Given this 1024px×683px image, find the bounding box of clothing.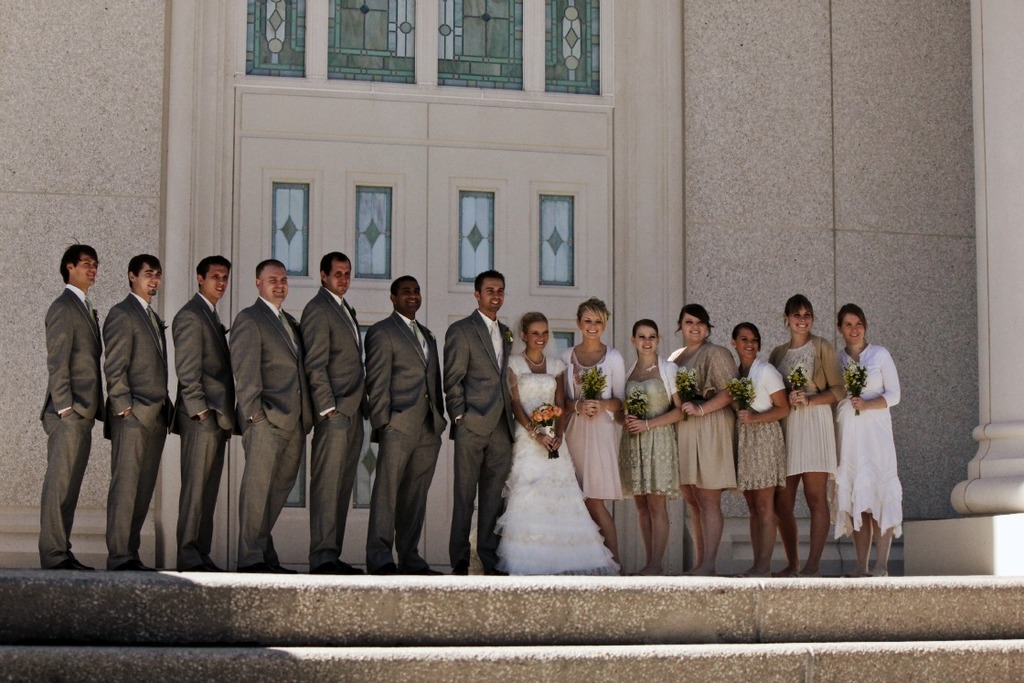
locate(224, 295, 315, 564).
